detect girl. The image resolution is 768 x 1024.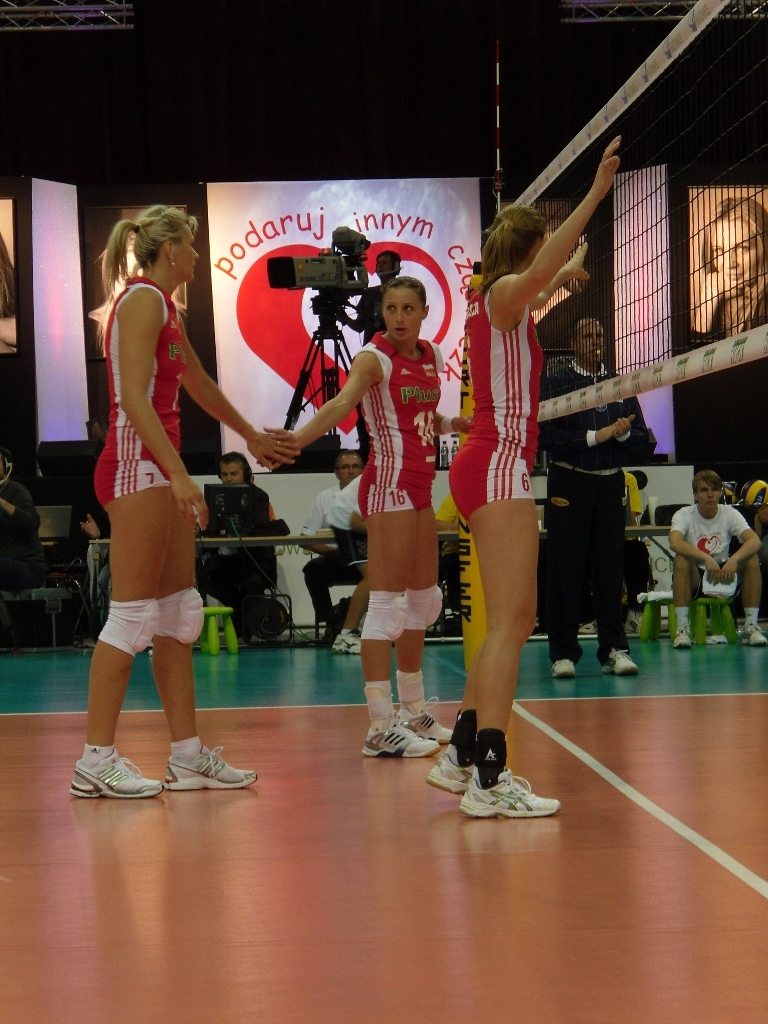
{"x1": 421, "y1": 132, "x2": 623, "y2": 818}.
